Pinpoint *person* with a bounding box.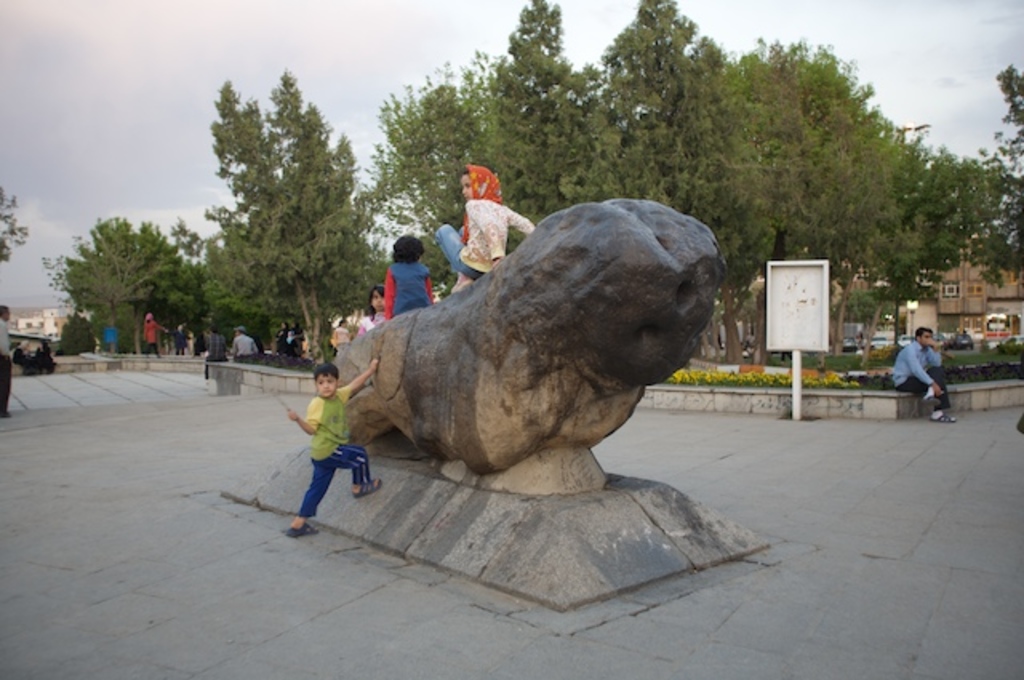
(229,326,256,365).
